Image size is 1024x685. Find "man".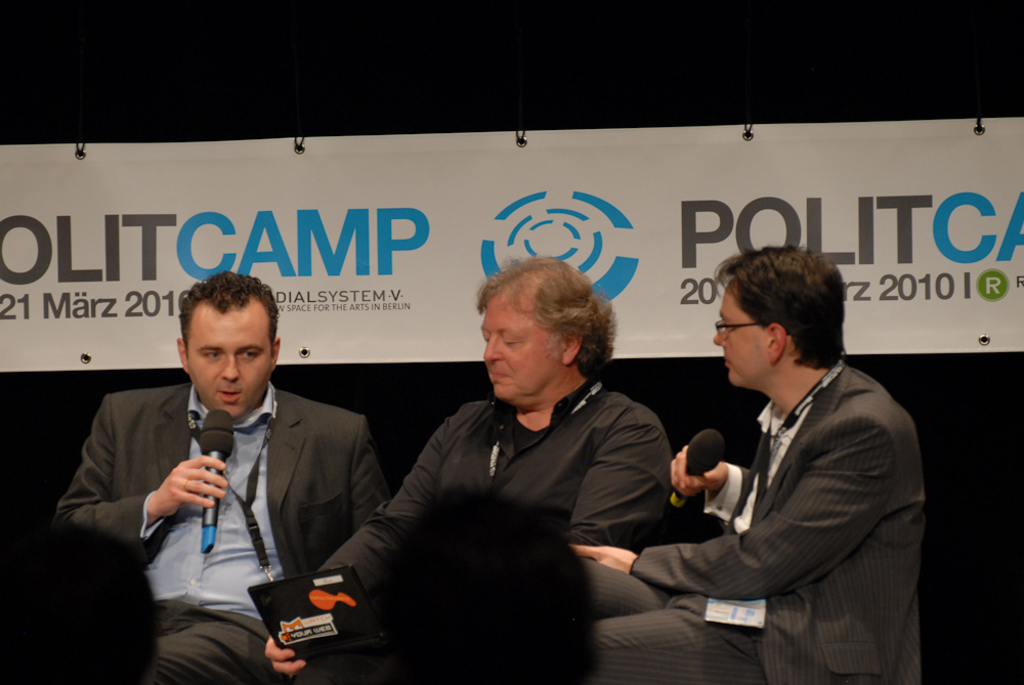
locate(263, 255, 671, 684).
